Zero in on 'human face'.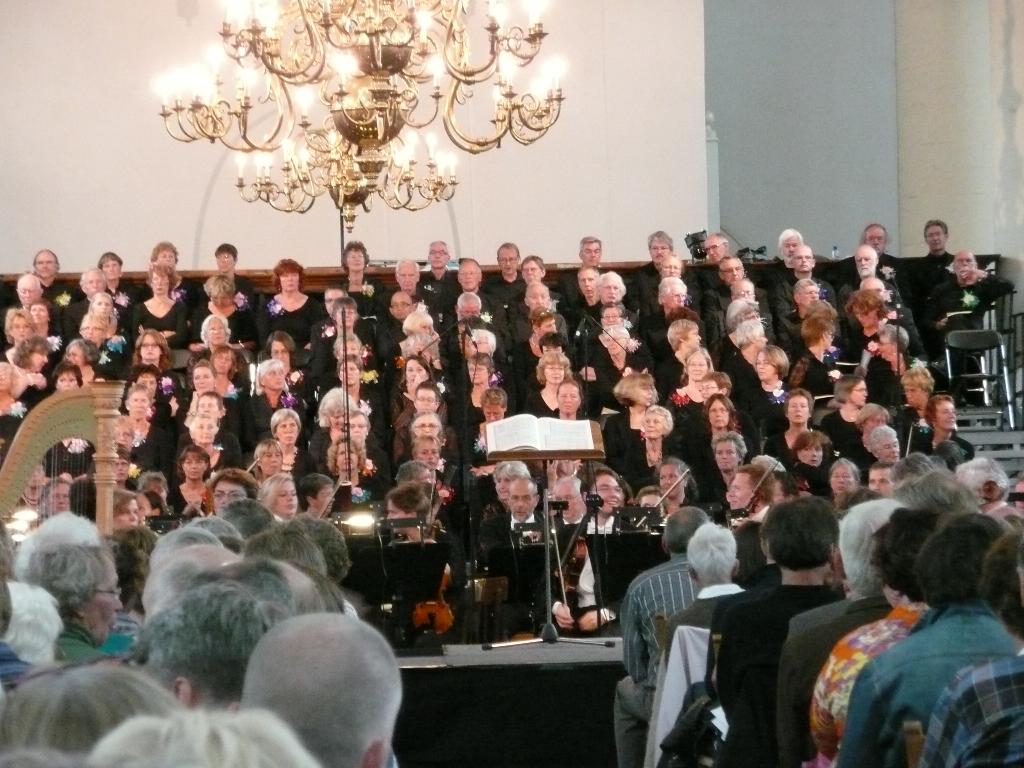
Zeroed in: <box>582,243,602,271</box>.
